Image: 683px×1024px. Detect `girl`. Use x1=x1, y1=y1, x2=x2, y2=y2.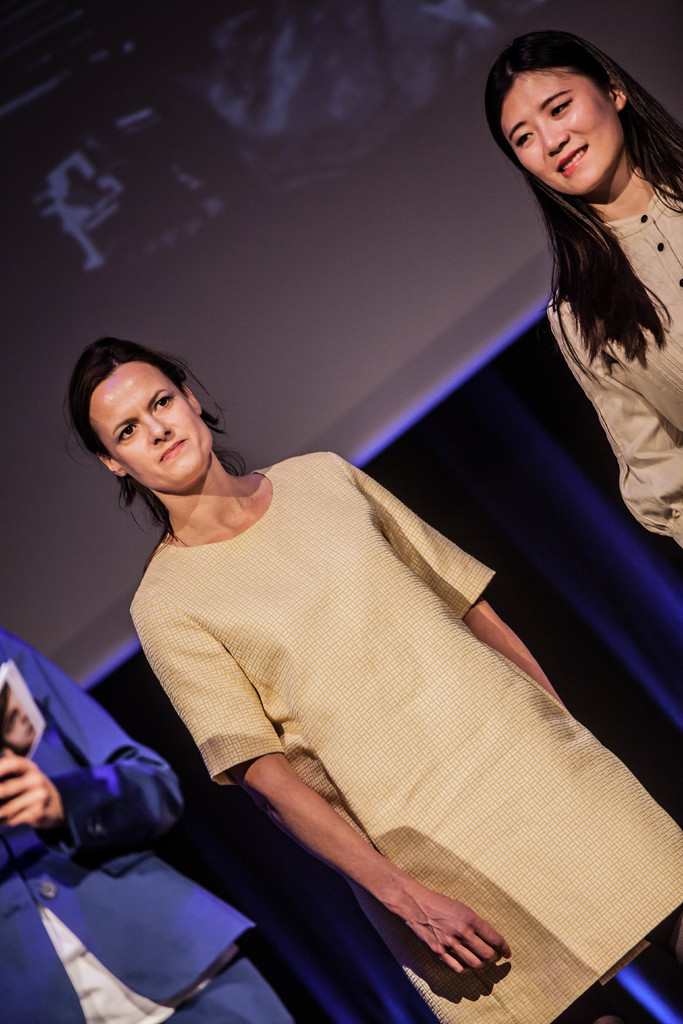
x1=69, y1=340, x2=679, y2=1023.
